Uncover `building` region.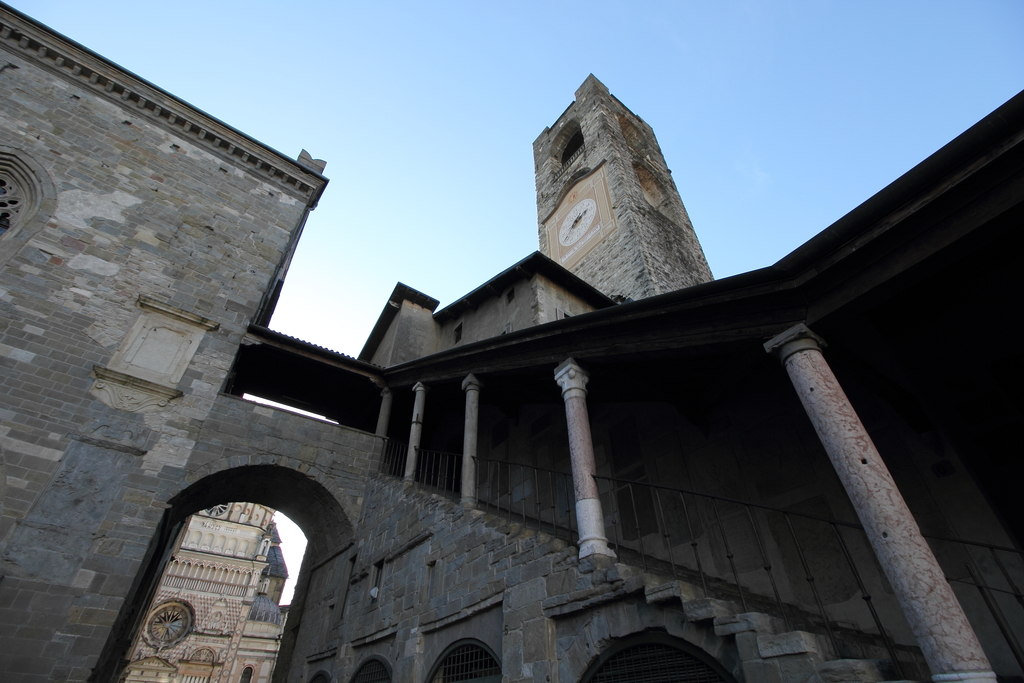
Uncovered: 537:78:713:297.
